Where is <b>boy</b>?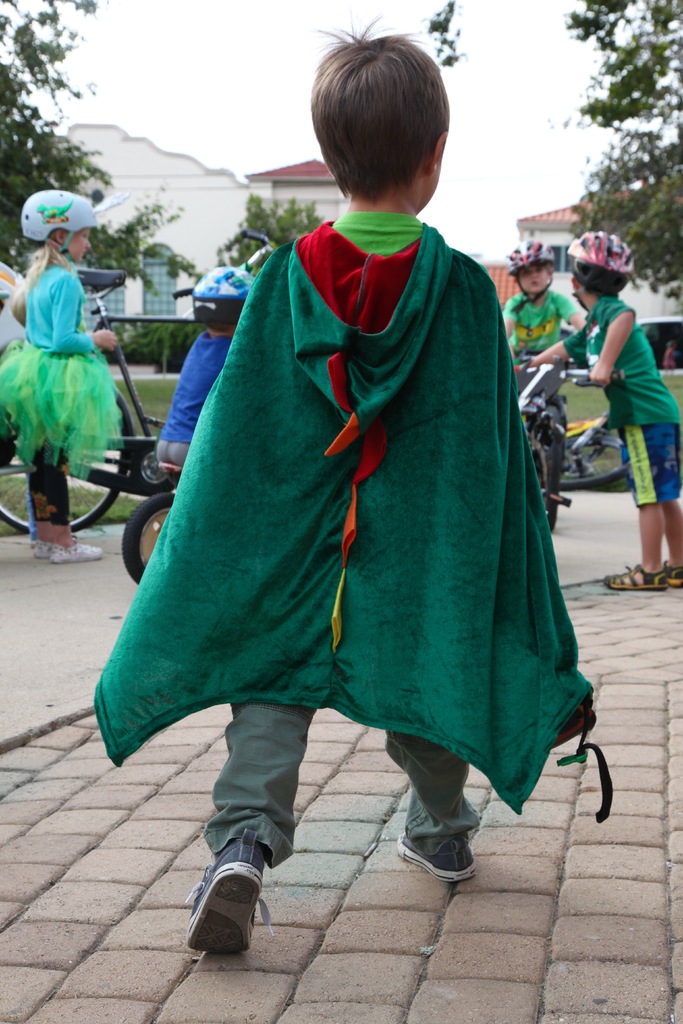
x1=526, y1=239, x2=682, y2=586.
